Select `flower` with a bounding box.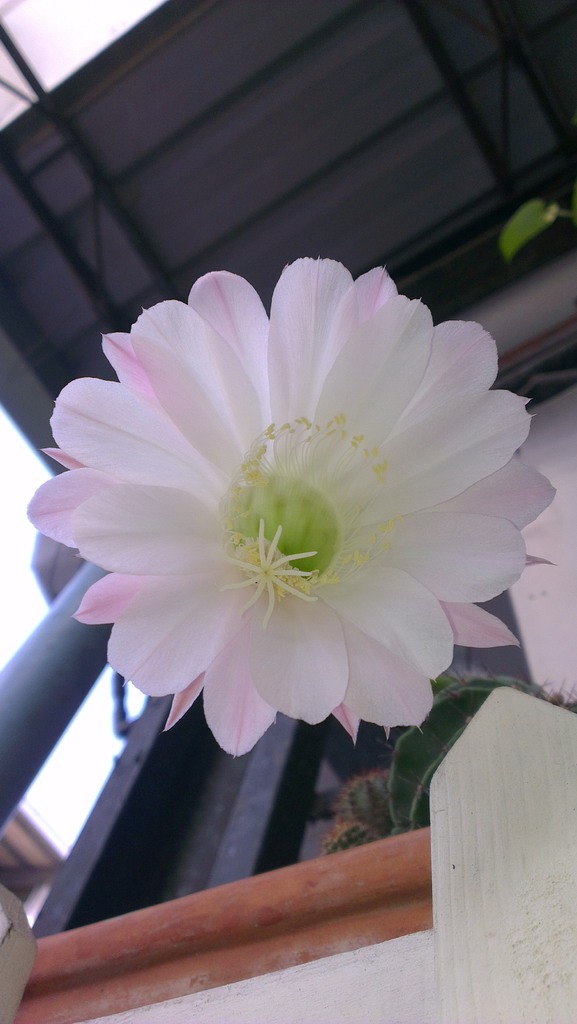
box(33, 258, 532, 778).
